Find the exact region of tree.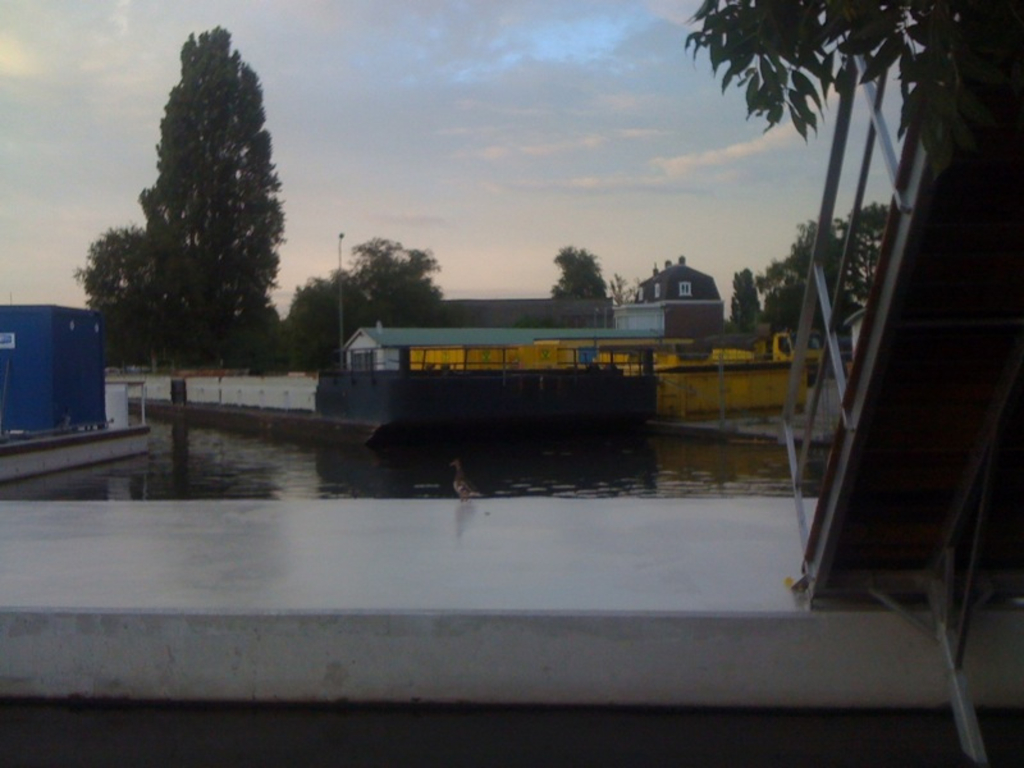
Exact region: rect(68, 215, 150, 361).
